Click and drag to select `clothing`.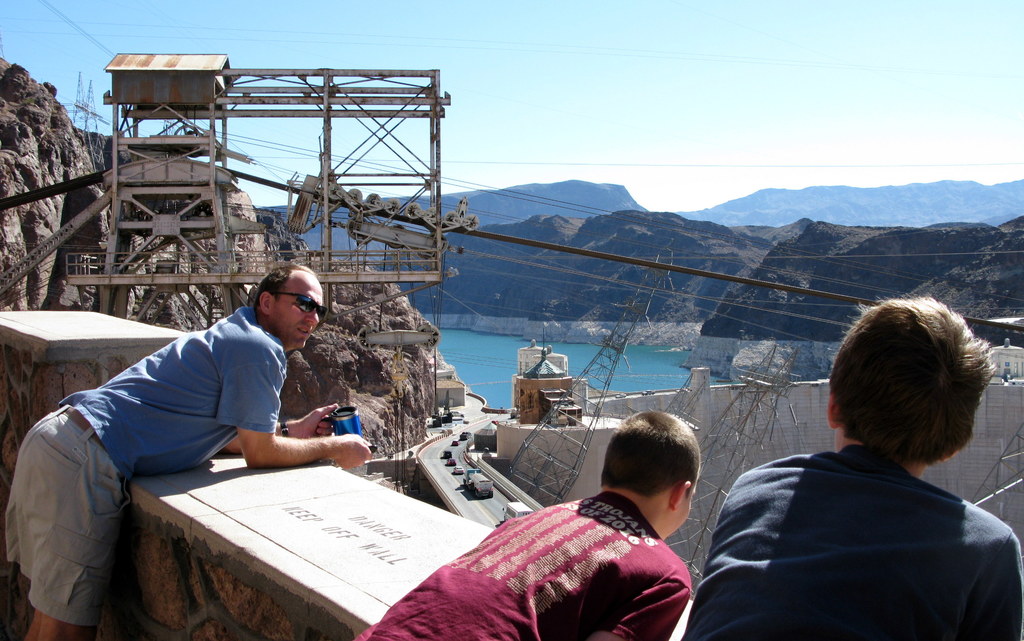
Selection: crop(4, 306, 287, 631).
